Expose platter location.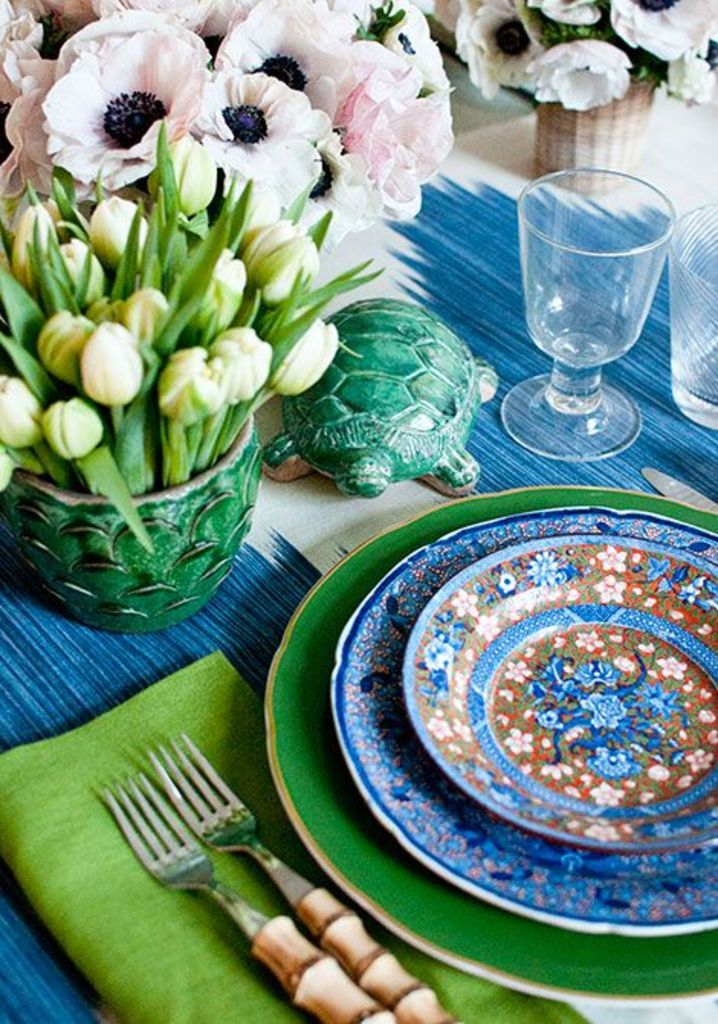
Exposed at [402,533,716,851].
